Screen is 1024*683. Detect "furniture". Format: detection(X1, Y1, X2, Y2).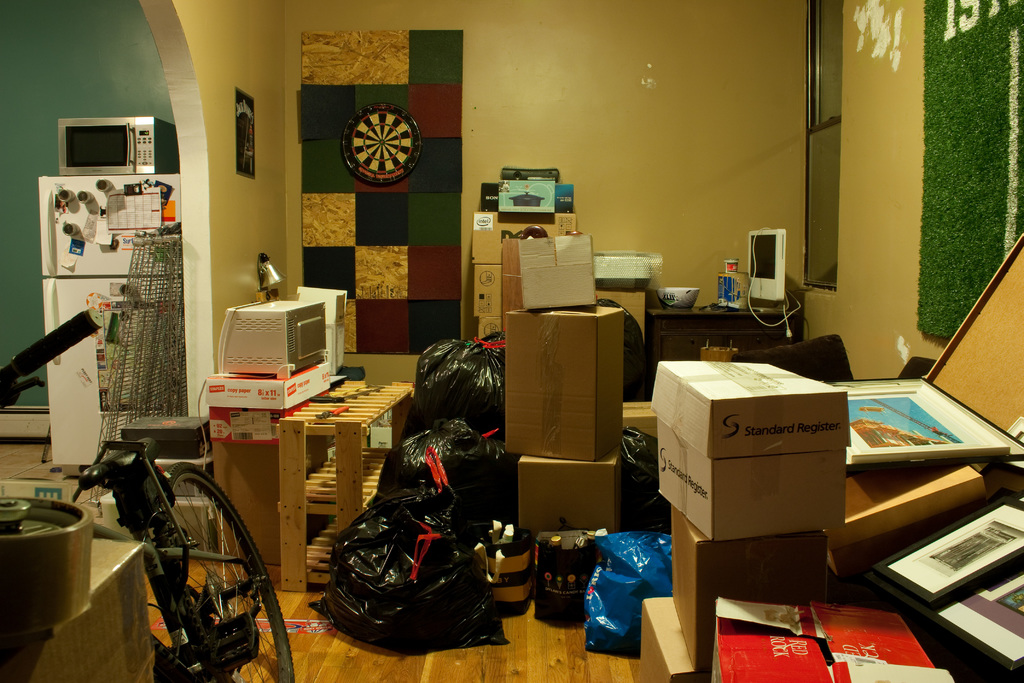
detection(0, 541, 159, 682).
